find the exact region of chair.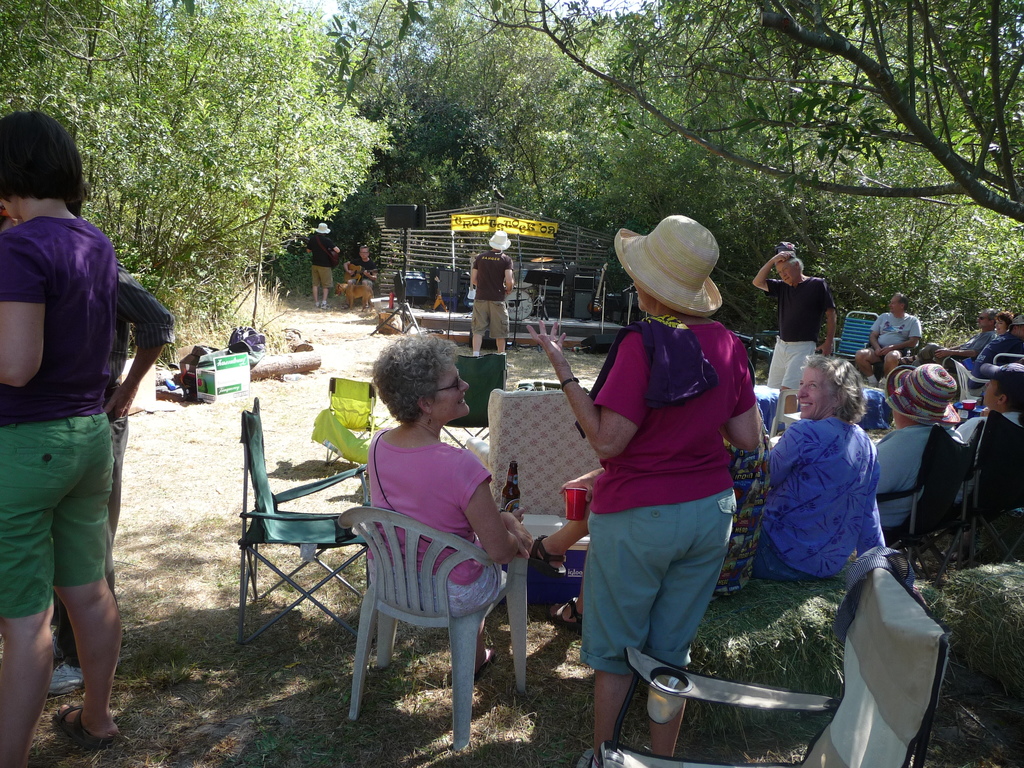
Exact region: region(334, 511, 529, 746).
